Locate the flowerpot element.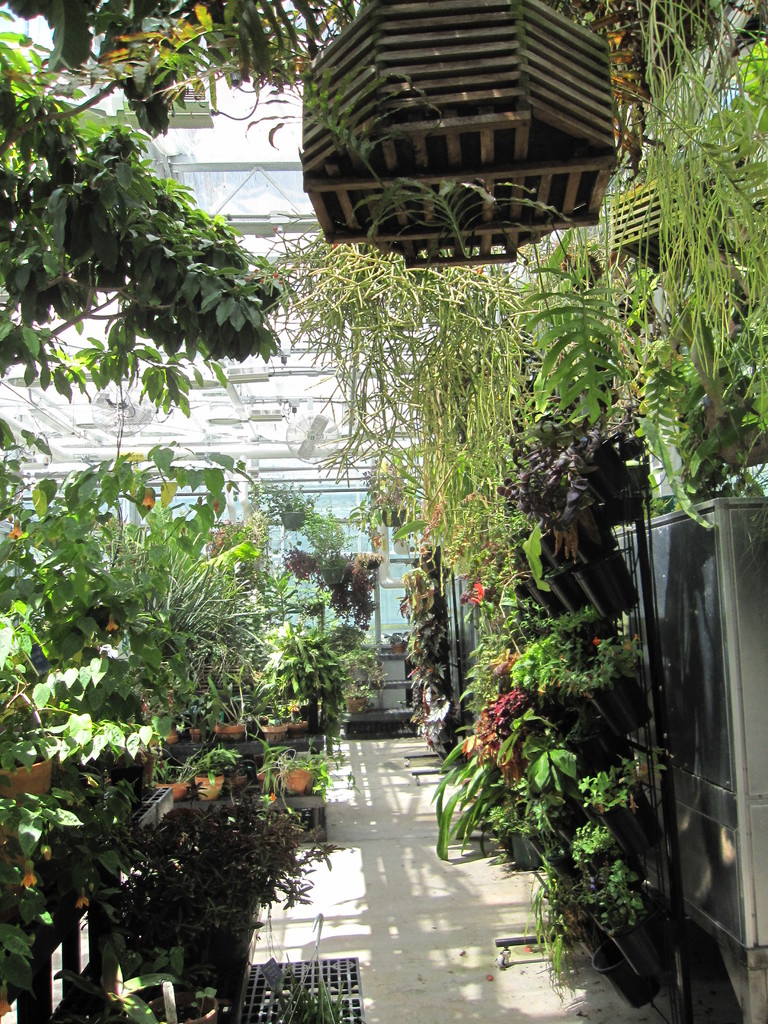
Element bbox: pyautogui.locateOnScreen(513, 829, 550, 872).
